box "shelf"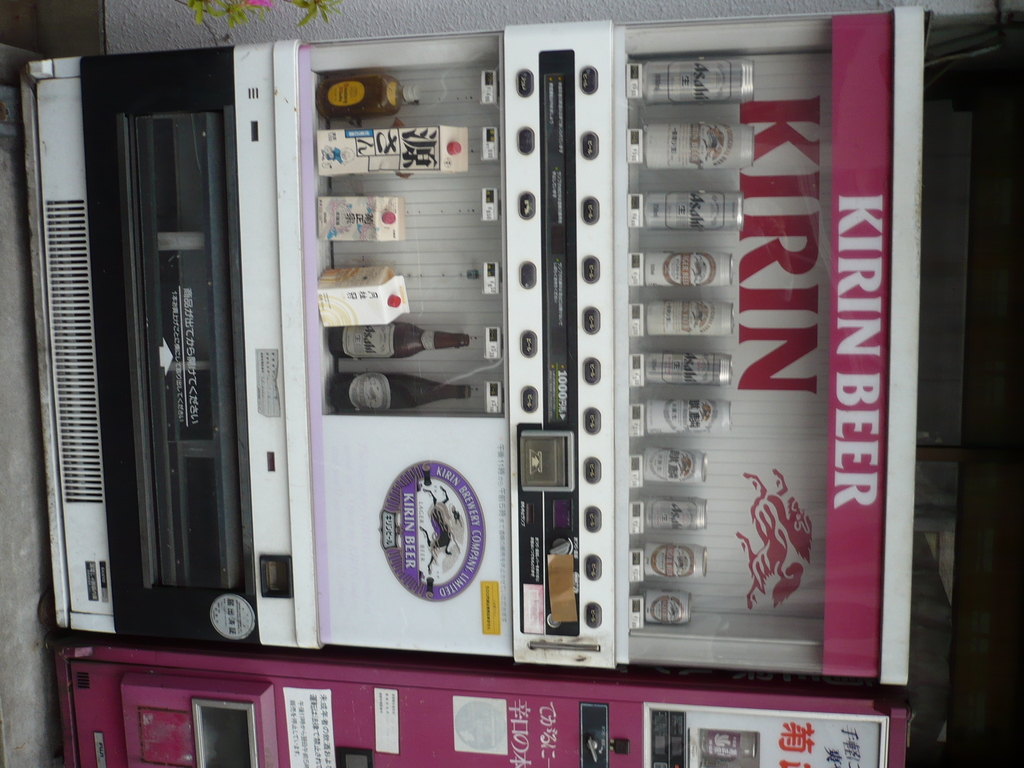
select_region(26, 8, 928, 673)
